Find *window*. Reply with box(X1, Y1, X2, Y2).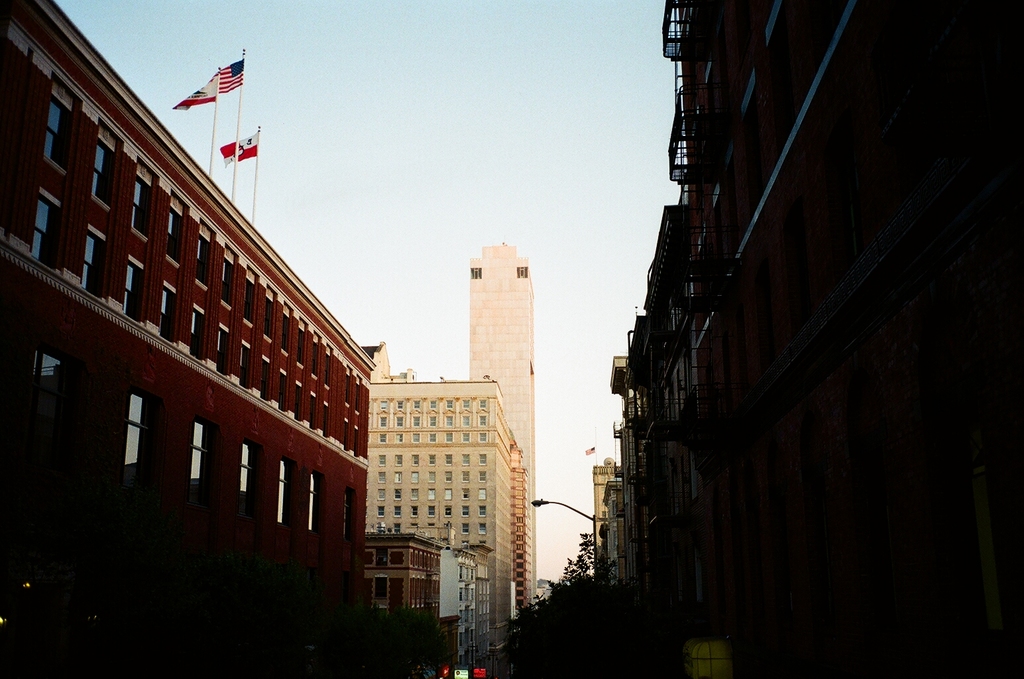
box(440, 489, 452, 506).
